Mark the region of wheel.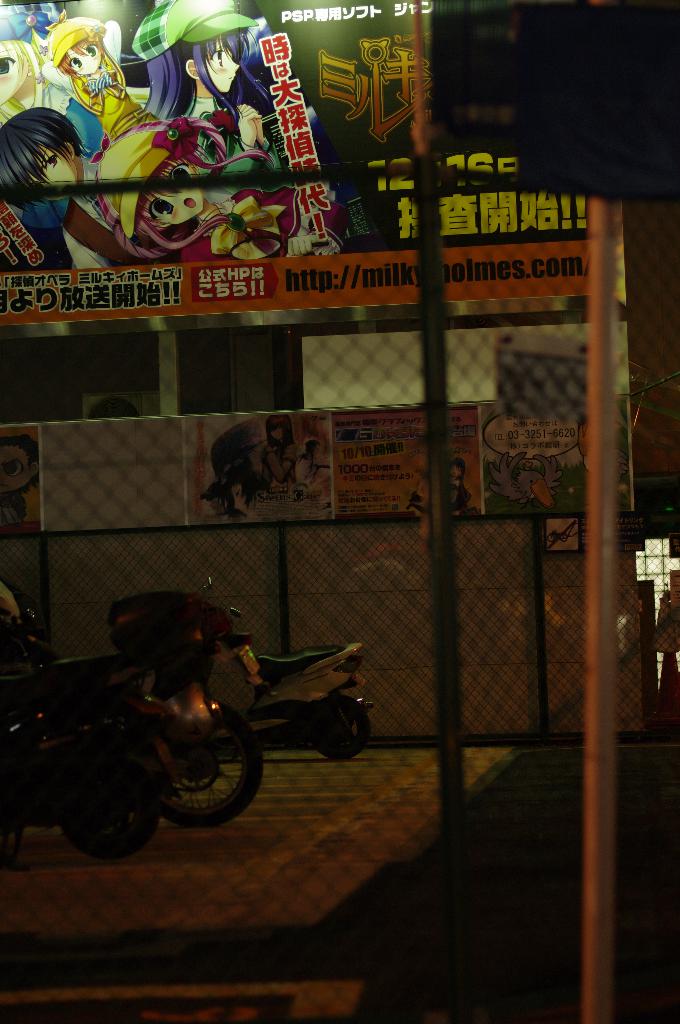
Region: 315,697,364,751.
